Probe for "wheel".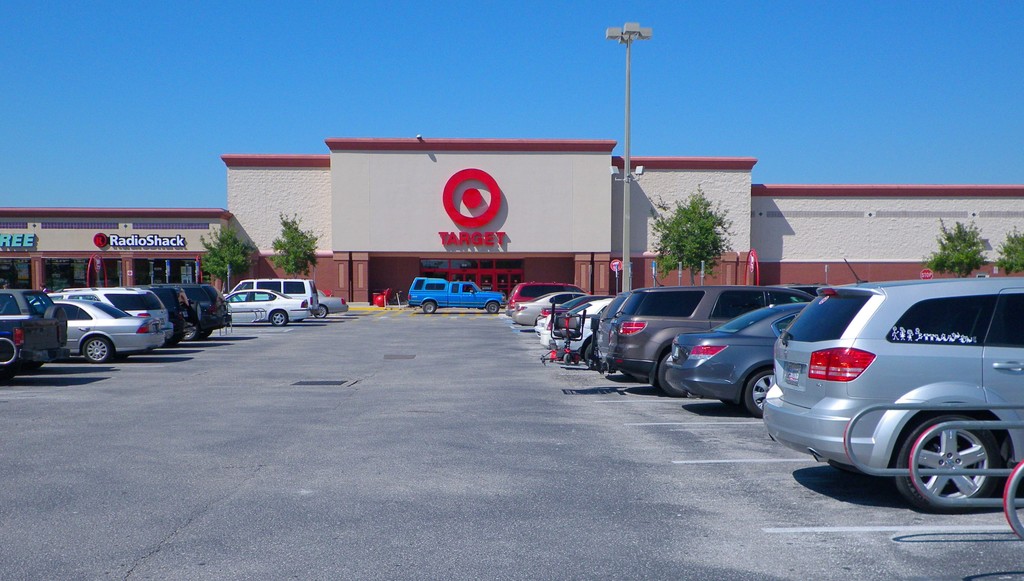
Probe result: [743, 371, 785, 411].
